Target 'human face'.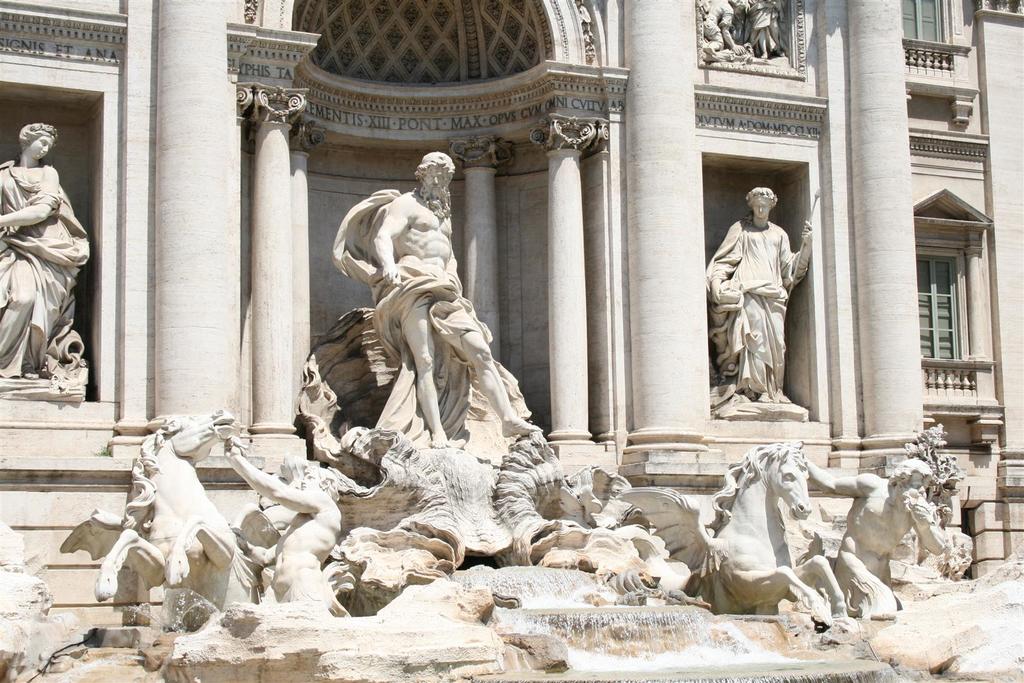
Target region: [422,173,450,201].
